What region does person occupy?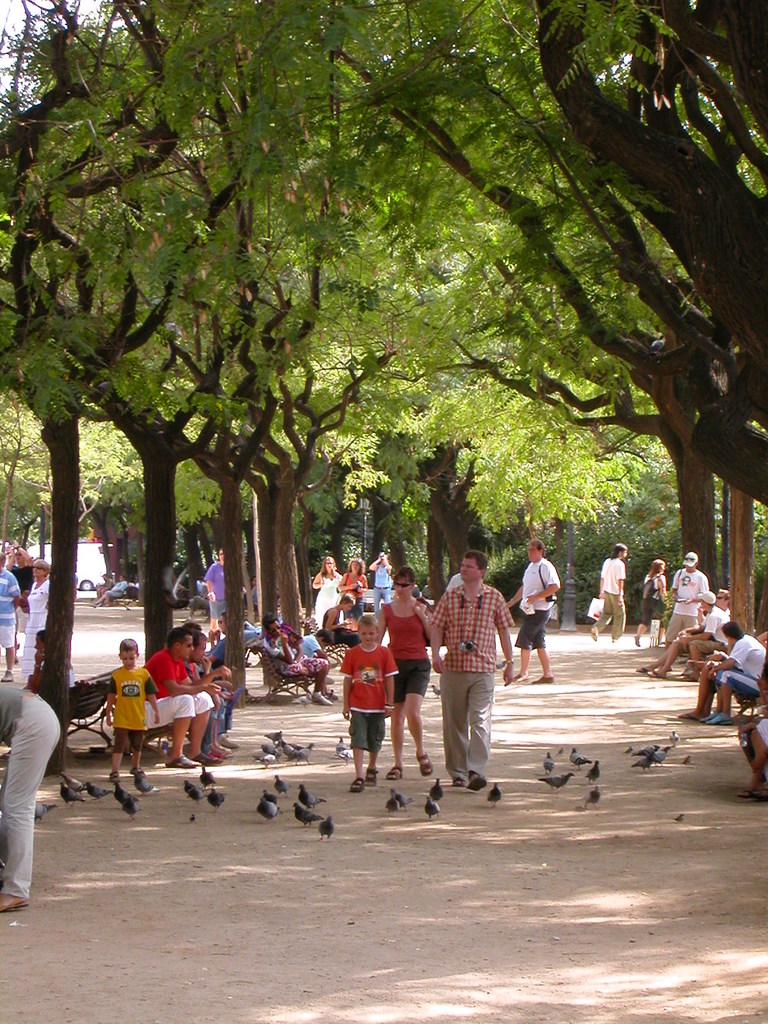
crop(315, 557, 338, 631).
